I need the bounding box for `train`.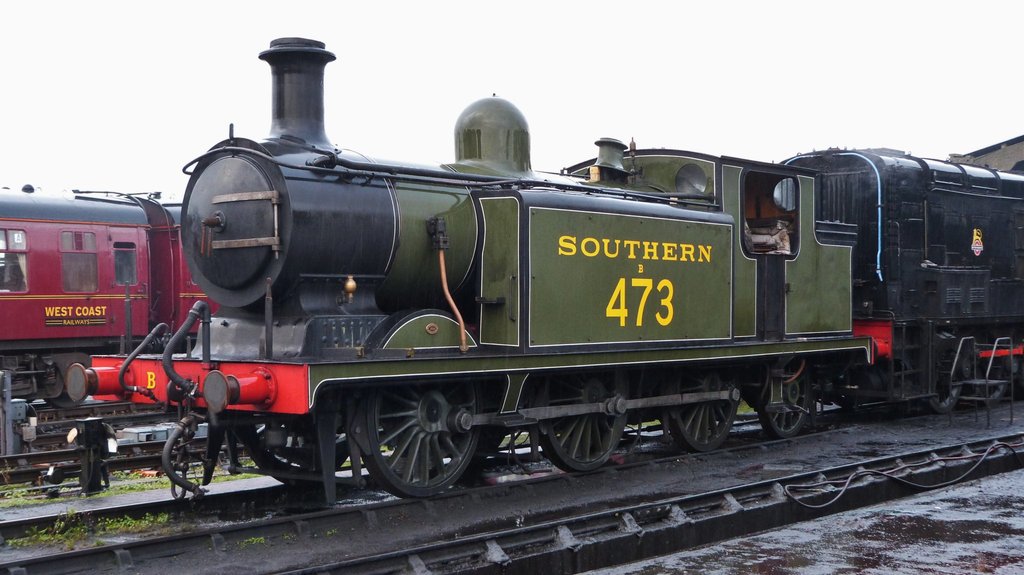
Here it is: l=65, t=38, r=1023, b=510.
